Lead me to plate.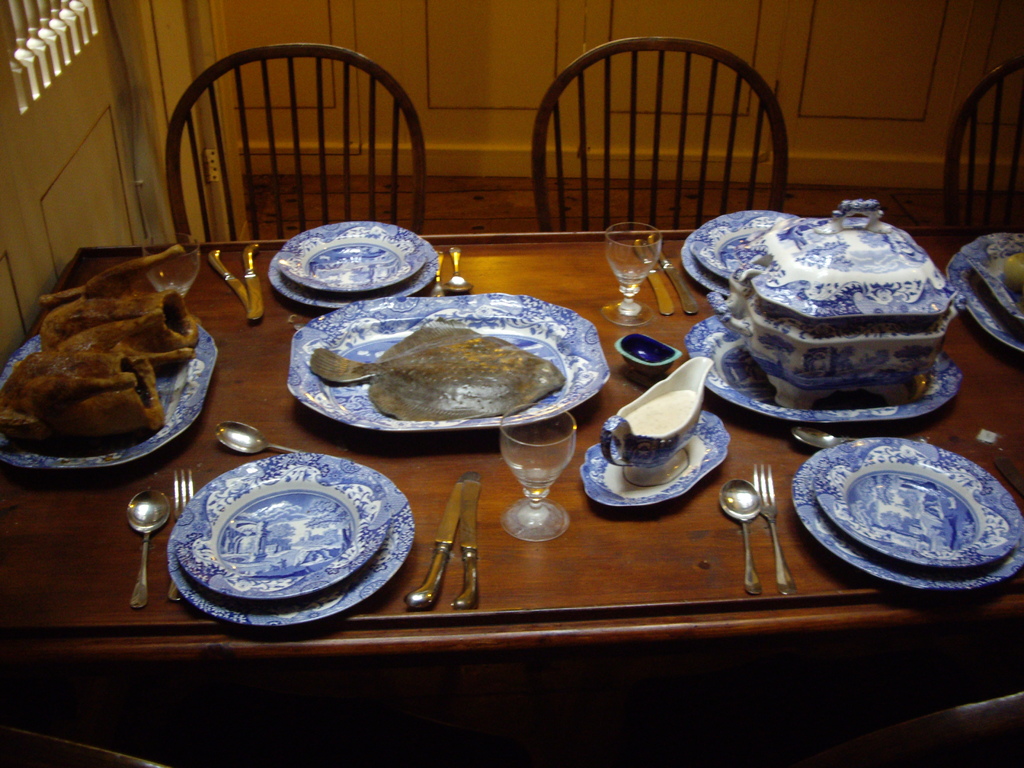
Lead to [685, 212, 801, 285].
